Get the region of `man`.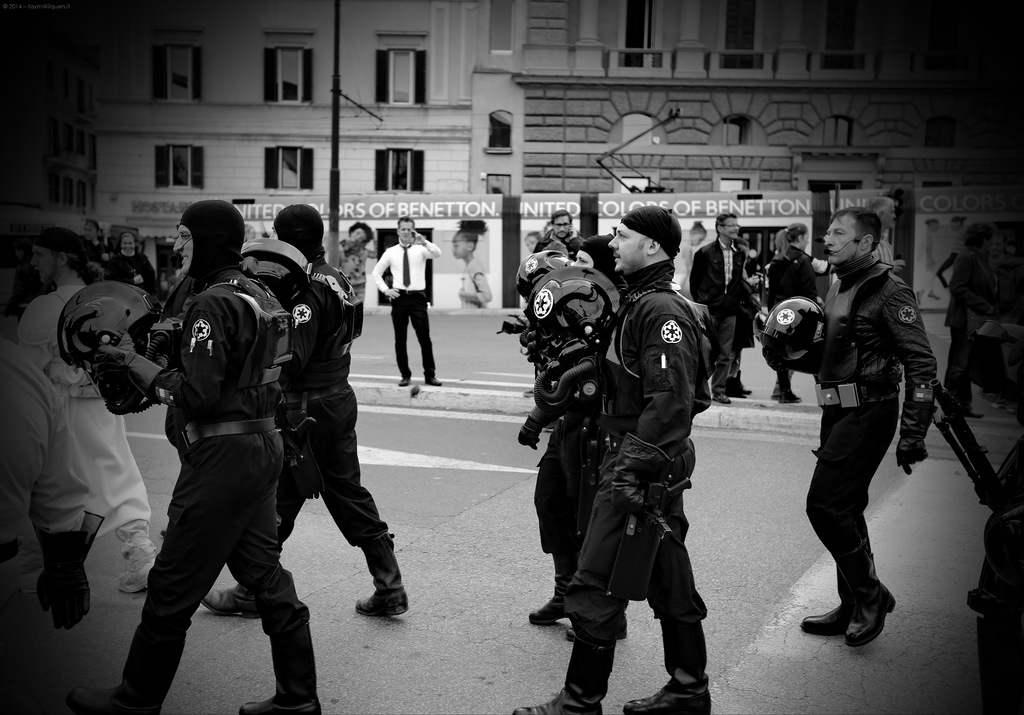
{"x1": 764, "y1": 208, "x2": 938, "y2": 651}.
